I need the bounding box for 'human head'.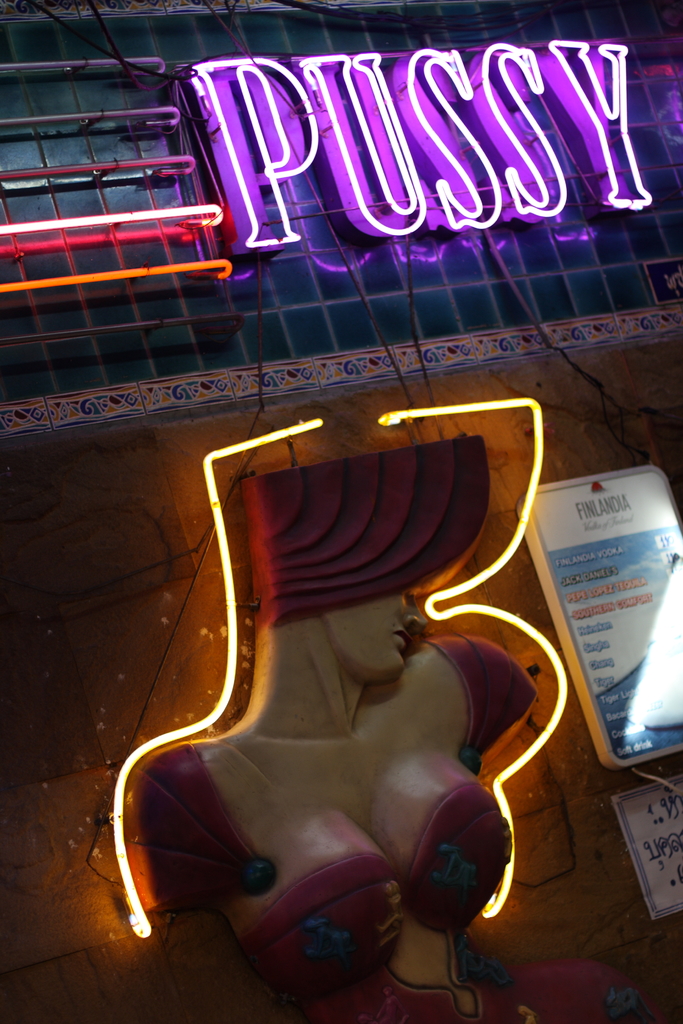
Here it is: detection(247, 431, 491, 680).
